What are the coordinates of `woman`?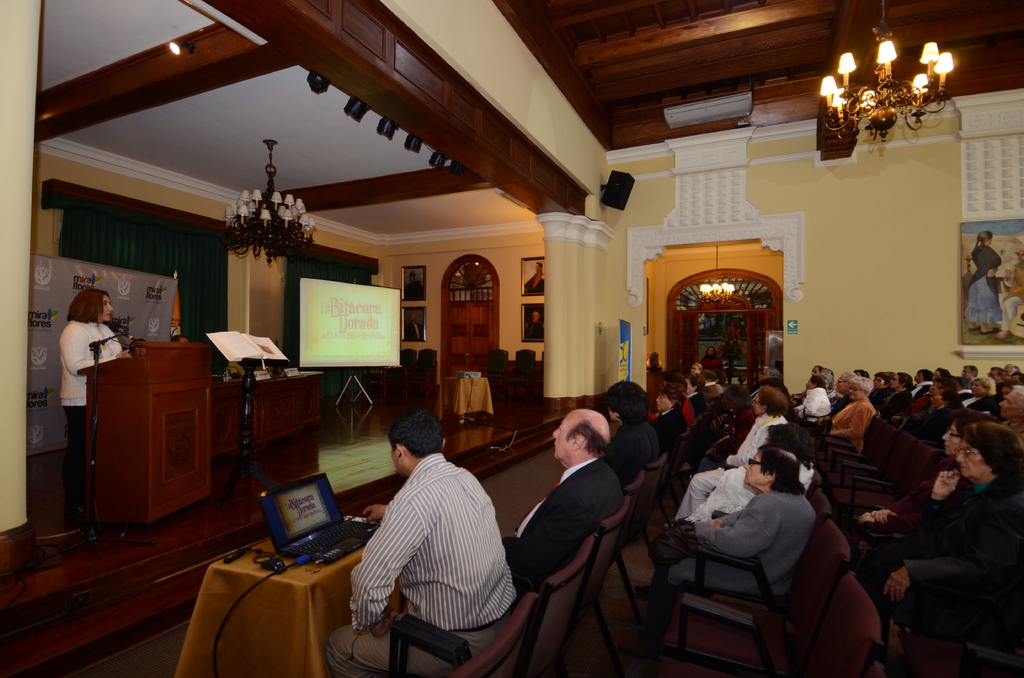
964:230:1003:339.
